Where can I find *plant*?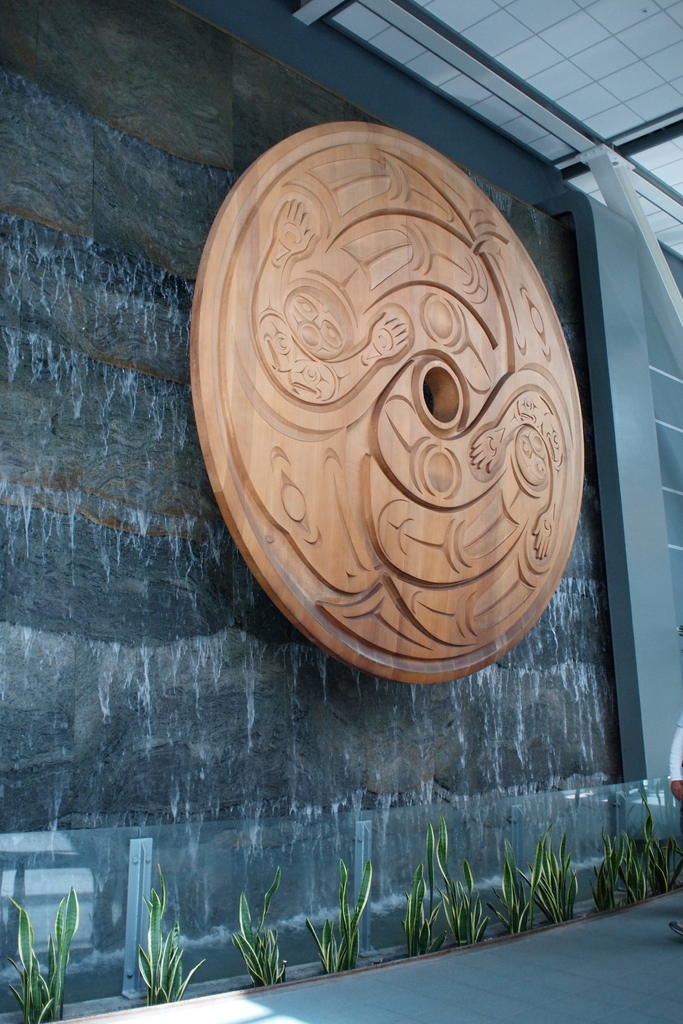
You can find it at Rect(404, 829, 488, 953).
